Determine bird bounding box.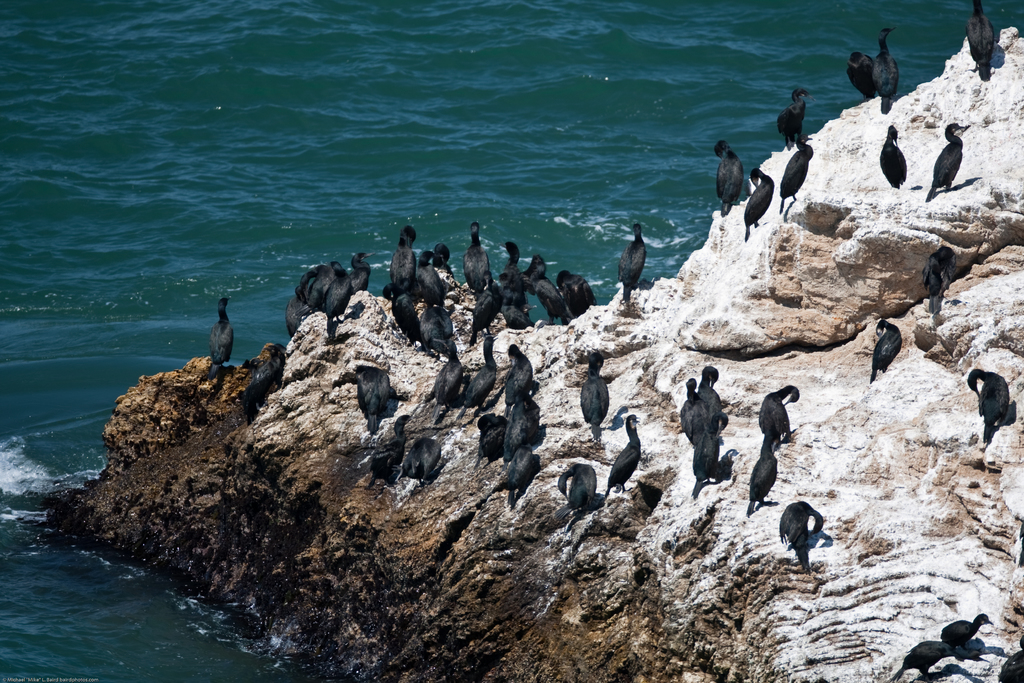
Determined: [776, 503, 824, 579].
